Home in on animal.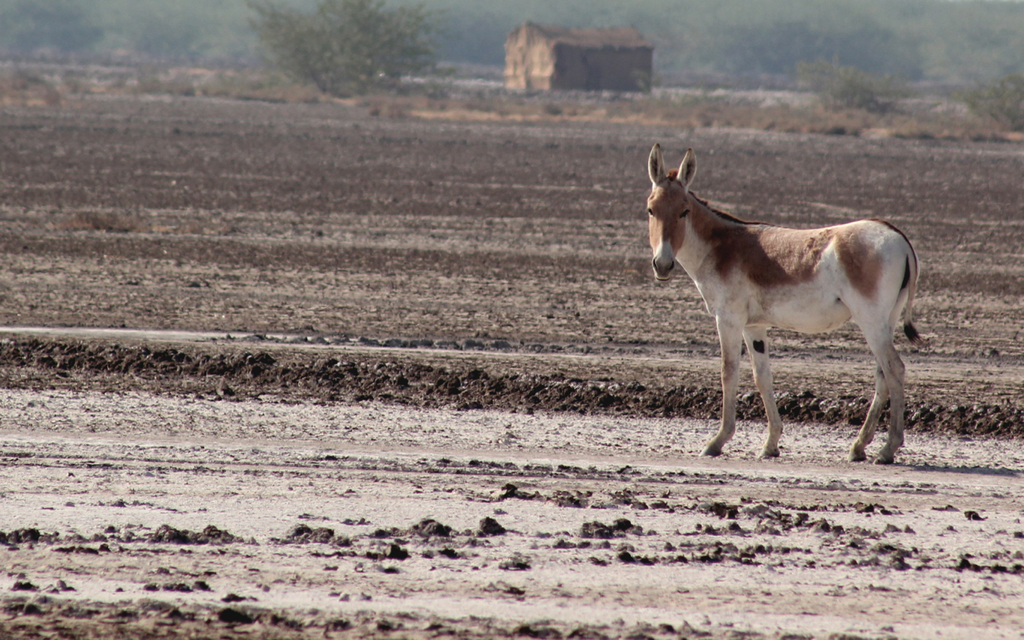
Homed in at l=642, t=138, r=929, b=466.
